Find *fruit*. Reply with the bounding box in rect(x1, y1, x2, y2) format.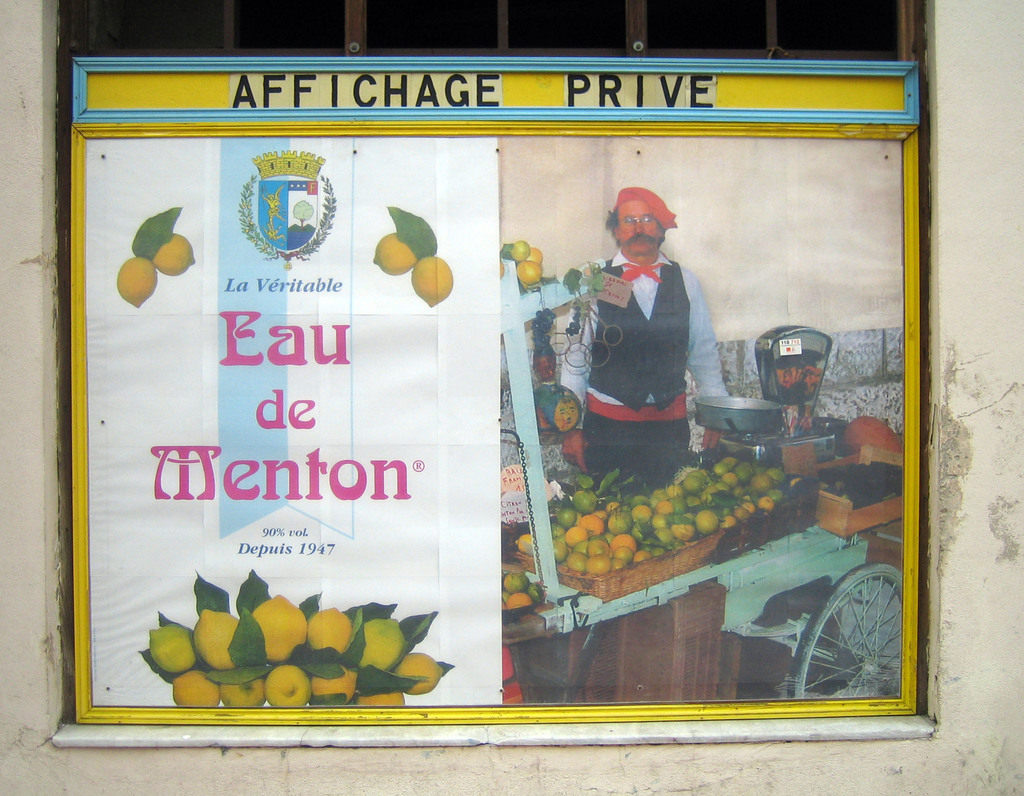
rect(250, 597, 308, 663).
